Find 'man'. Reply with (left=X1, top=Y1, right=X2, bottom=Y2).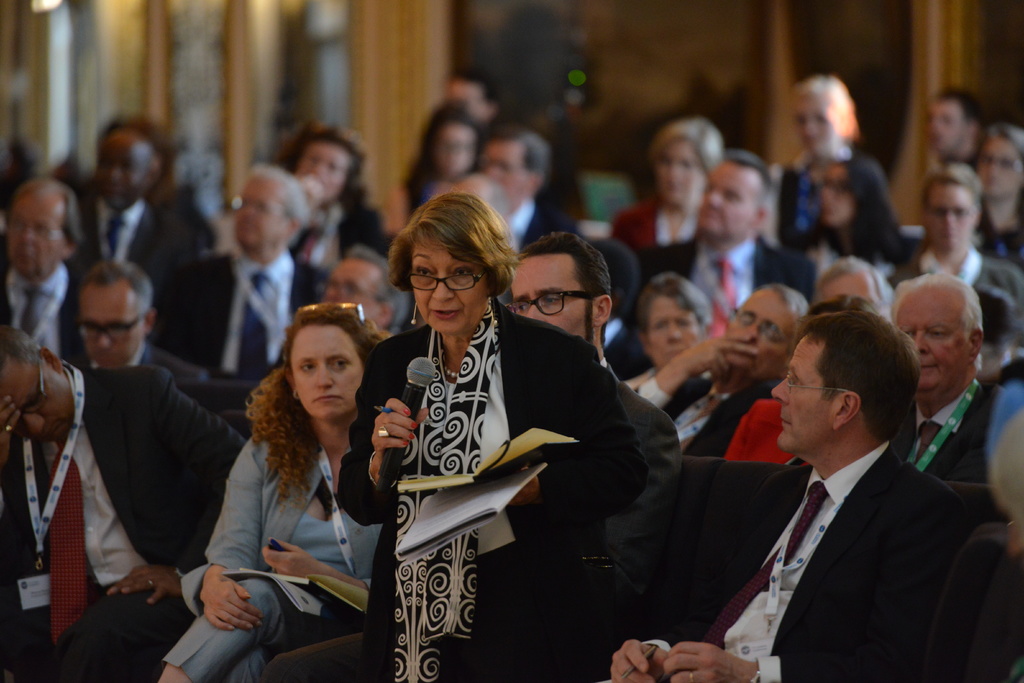
(left=321, top=241, right=410, bottom=336).
